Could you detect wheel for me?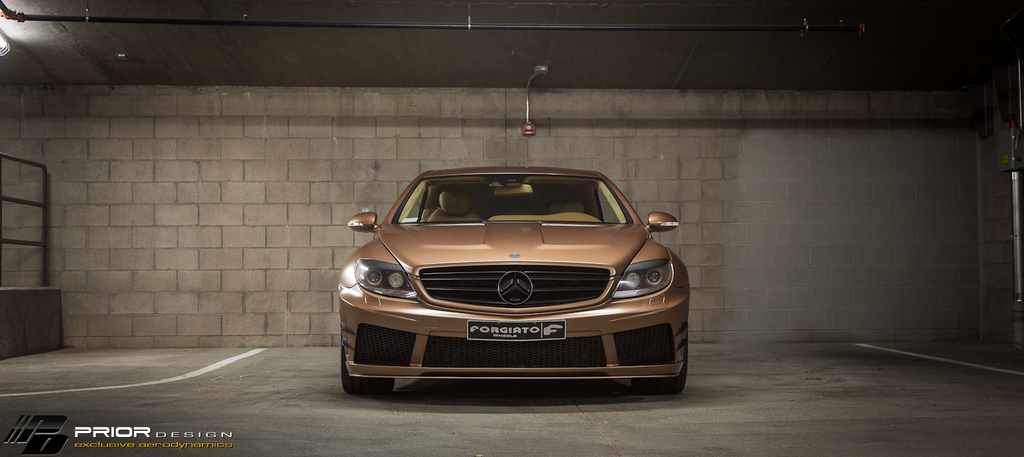
Detection result: (330,348,393,392).
